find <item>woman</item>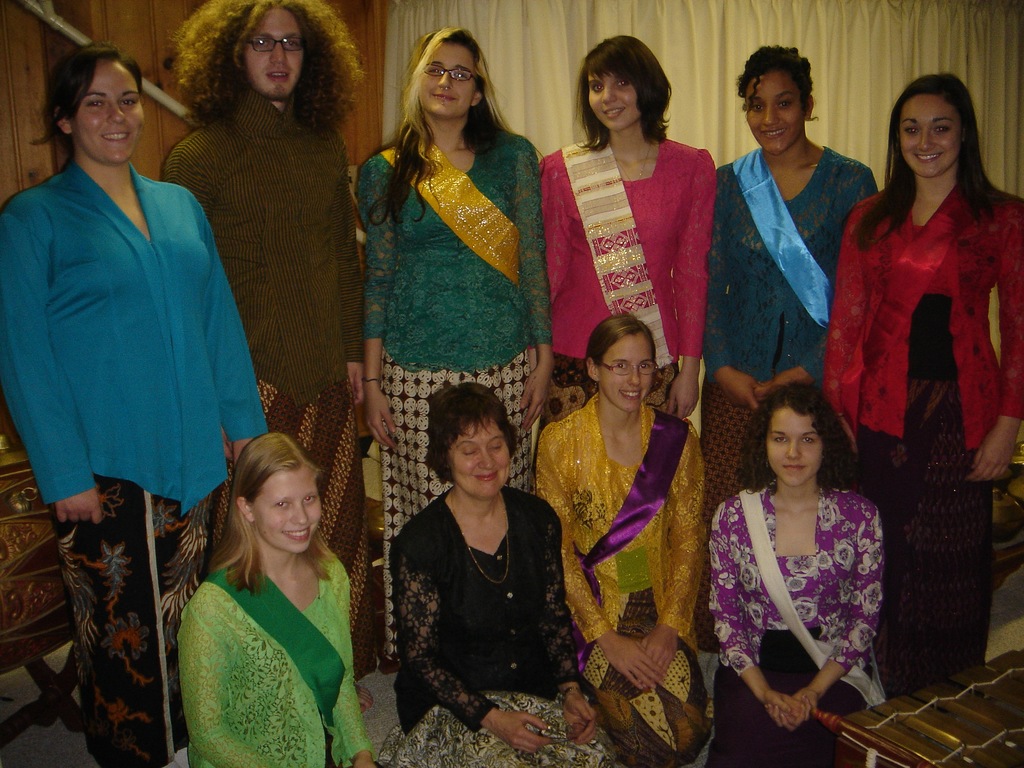
(166,431,376,767)
